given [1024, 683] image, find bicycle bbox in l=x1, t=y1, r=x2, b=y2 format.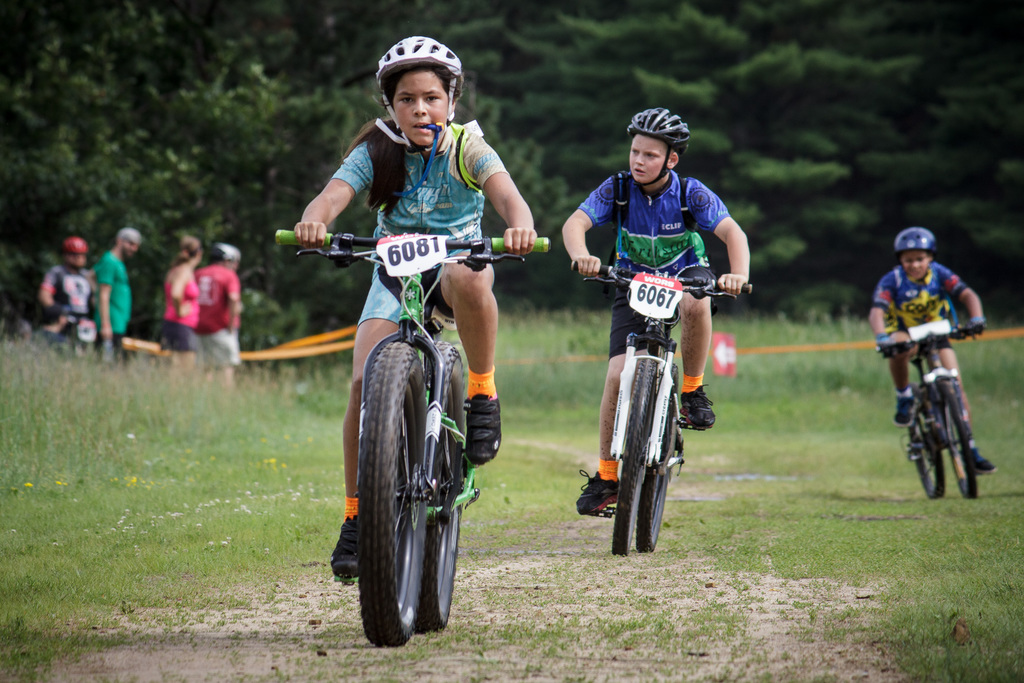
l=570, t=257, r=753, b=555.
